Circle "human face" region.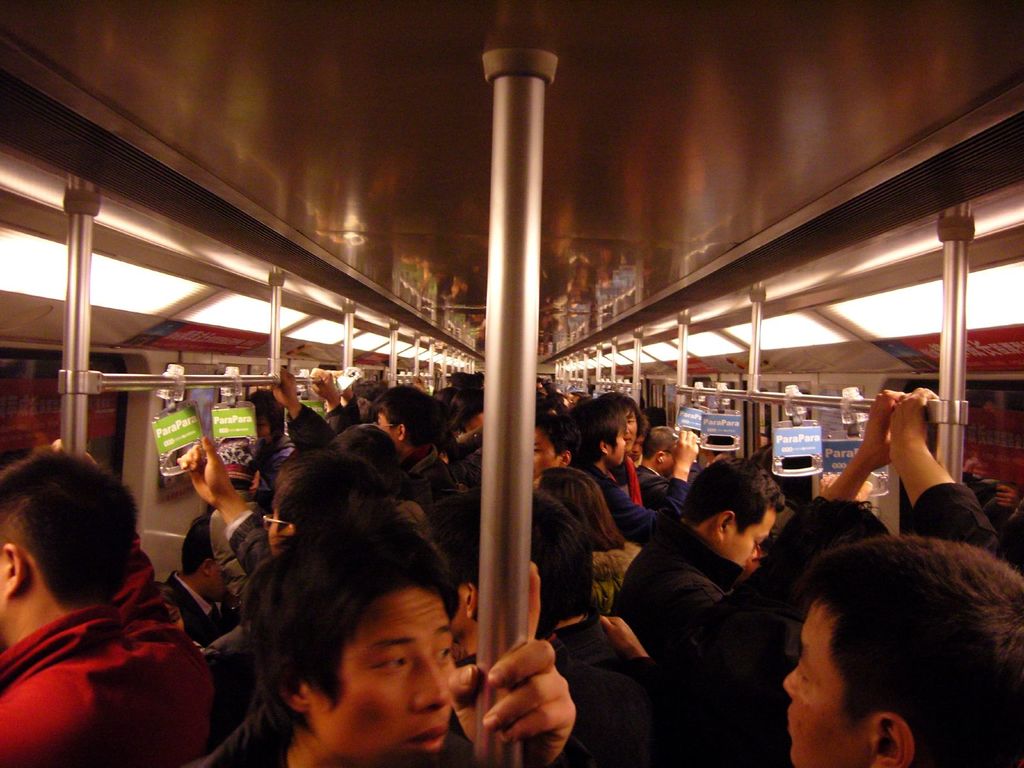
Region: locate(623, 412, 636, 438).
